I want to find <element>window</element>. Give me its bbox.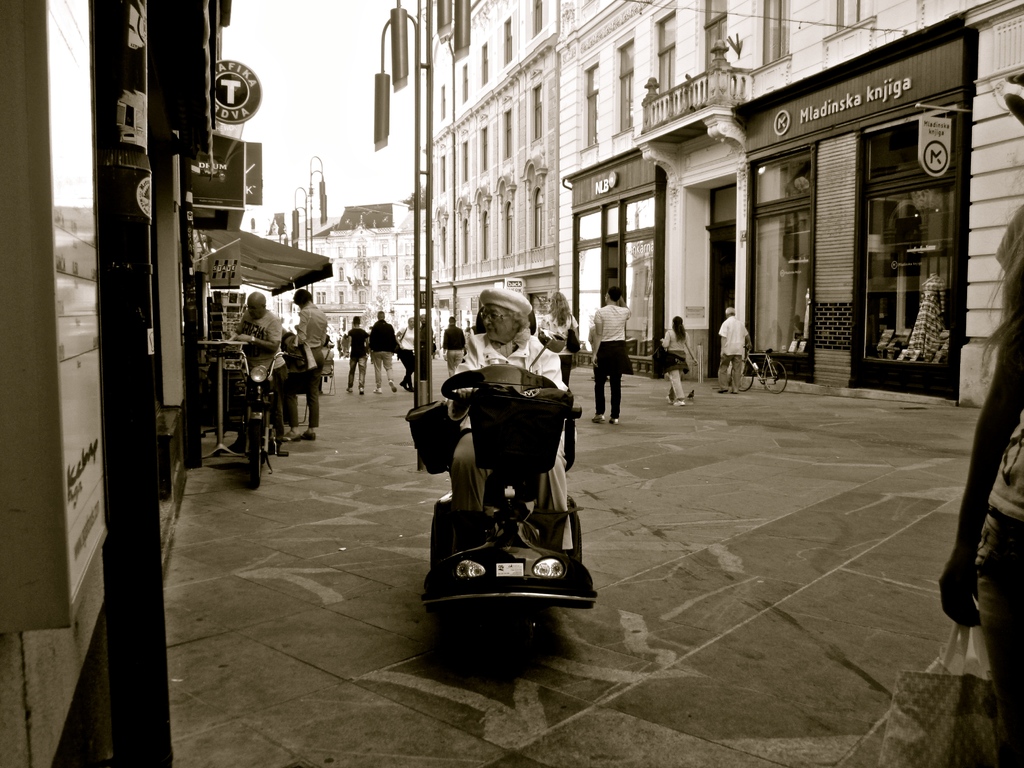
<bbox>480, 214, 489, 258</bbox>.
